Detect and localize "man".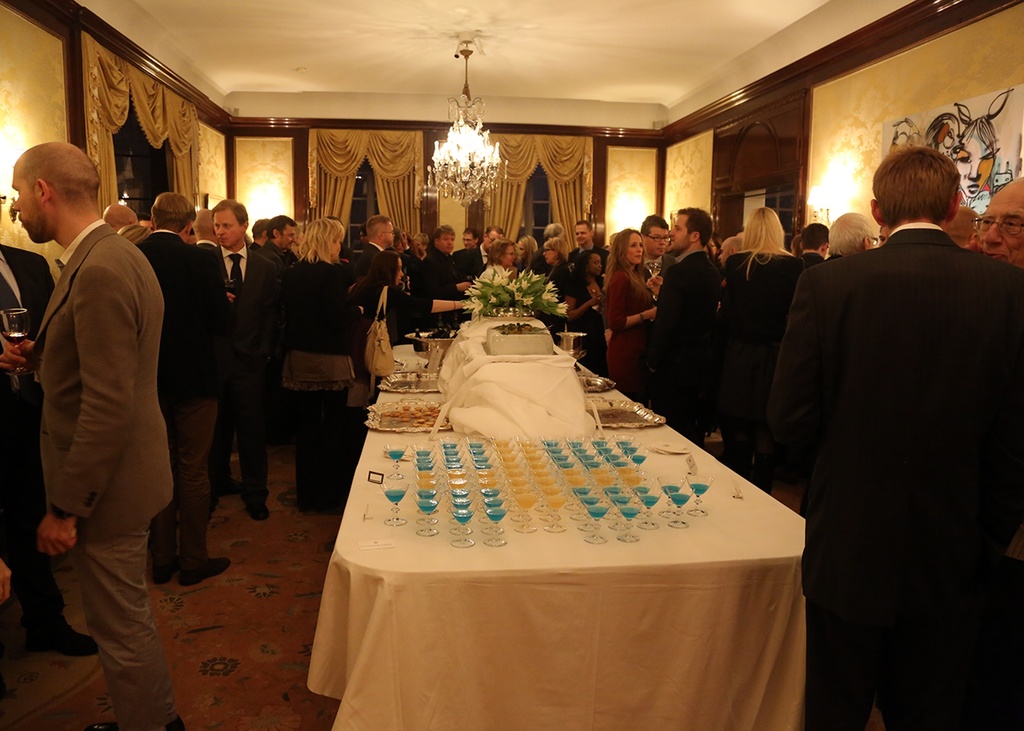
Localized at bbox=[758, 105, 1018, 717].
